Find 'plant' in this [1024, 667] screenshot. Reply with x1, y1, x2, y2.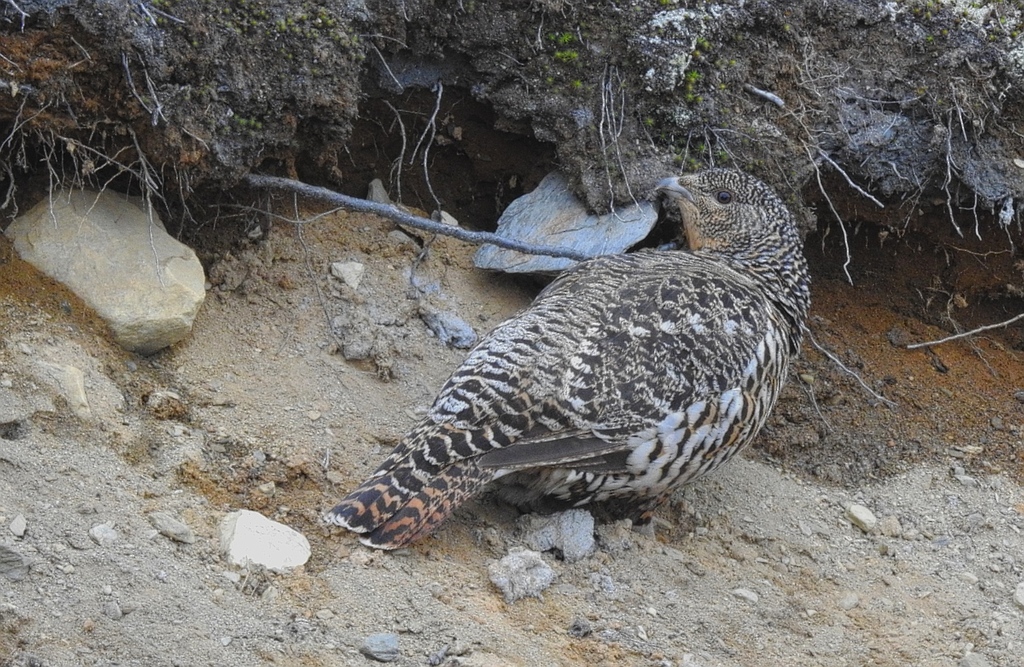
698, 139, 706, 156.
